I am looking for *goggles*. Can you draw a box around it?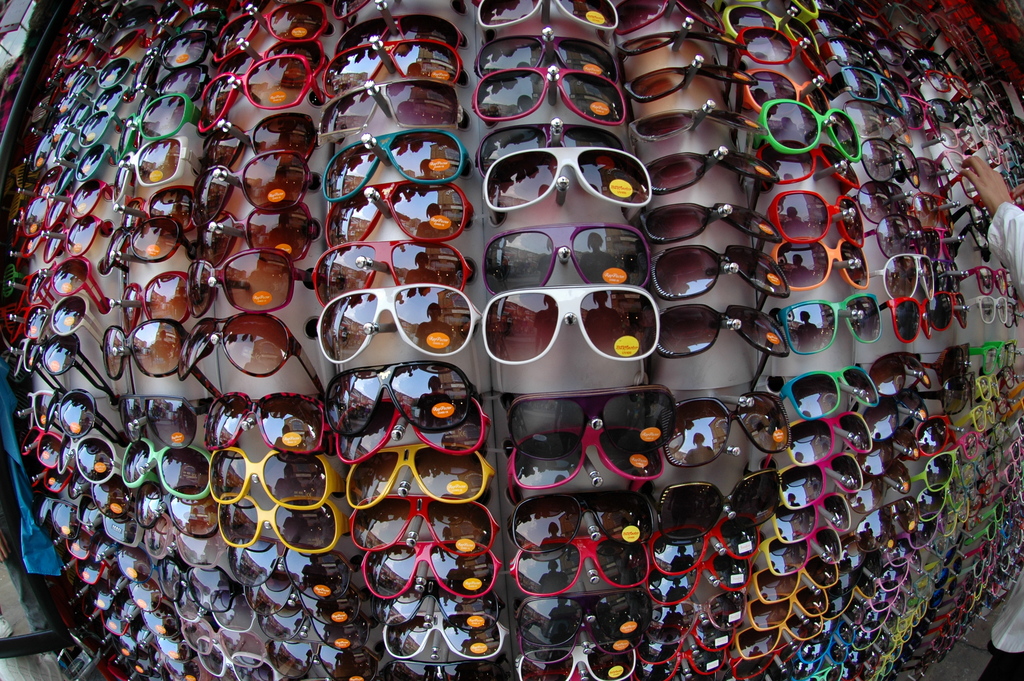
Sure, the bounding box is (311, 282, 485, 356).
